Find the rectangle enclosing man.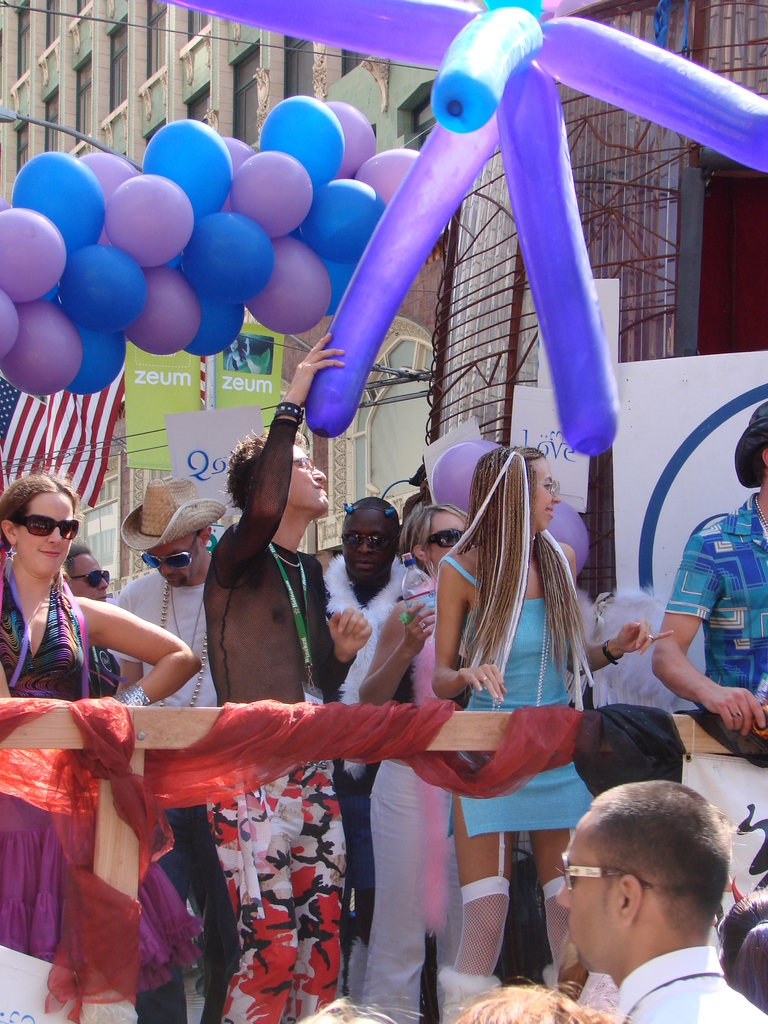
rect(522, 781, 767, 1023).
